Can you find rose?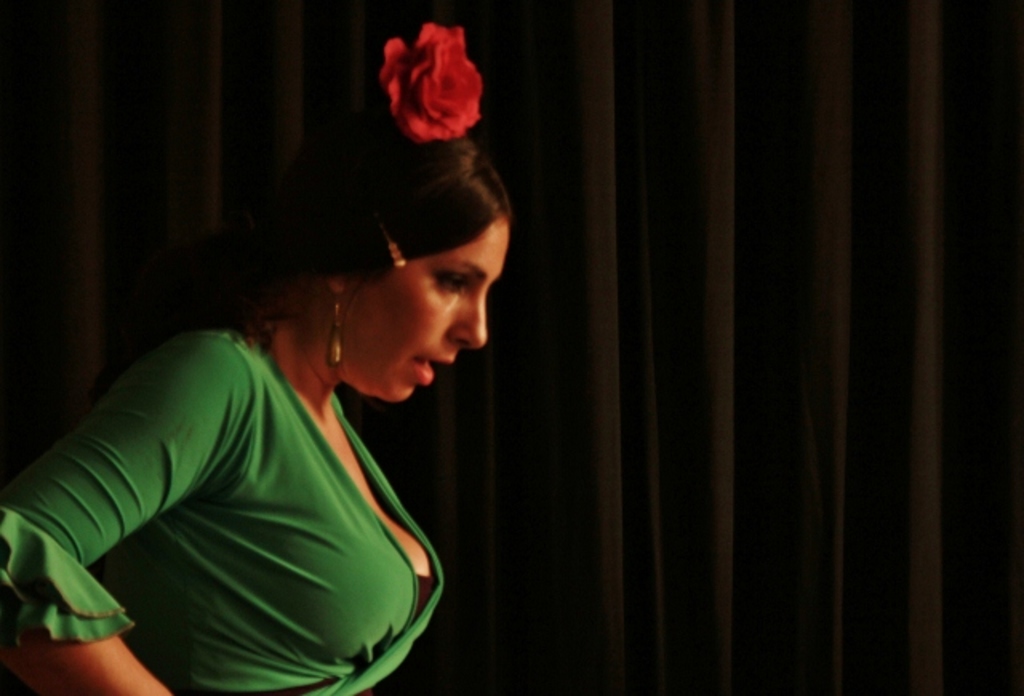
Yes, bounding box: rect(379, 22, 488, 138).
